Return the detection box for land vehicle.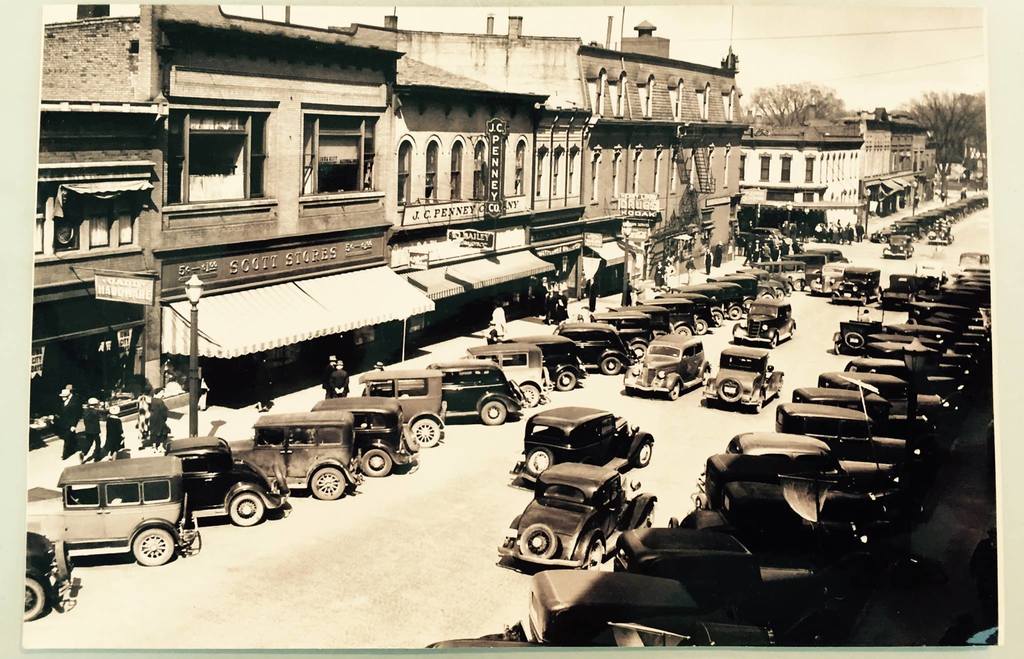
[x1=589, y1=311, x2=655, y2=362].
